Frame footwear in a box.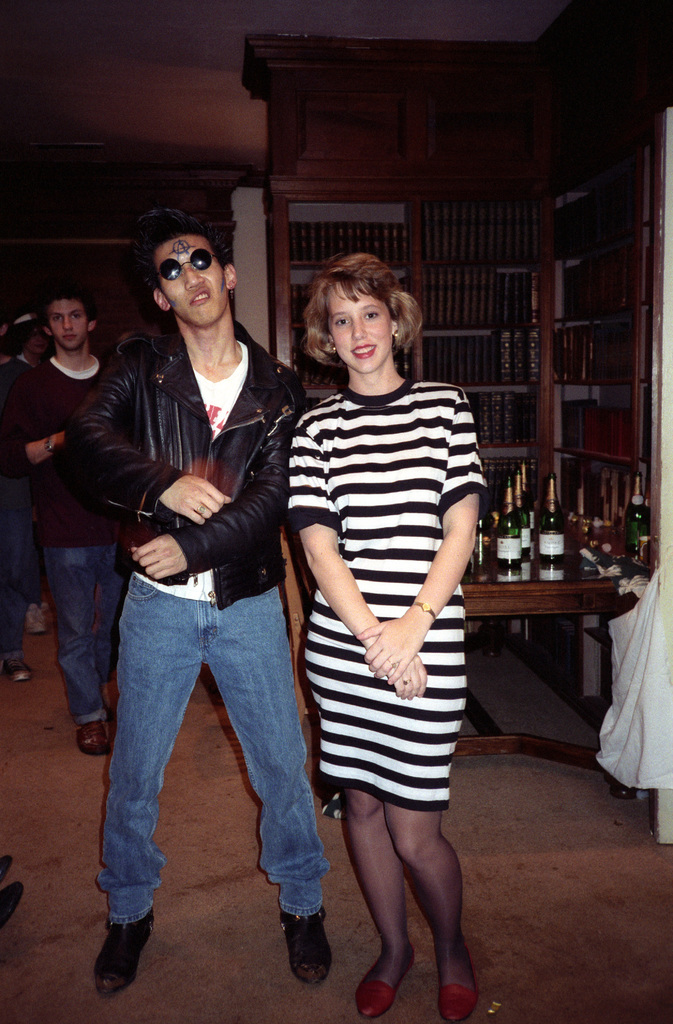
x1=77 y1=719 x2=109 y2=756.
